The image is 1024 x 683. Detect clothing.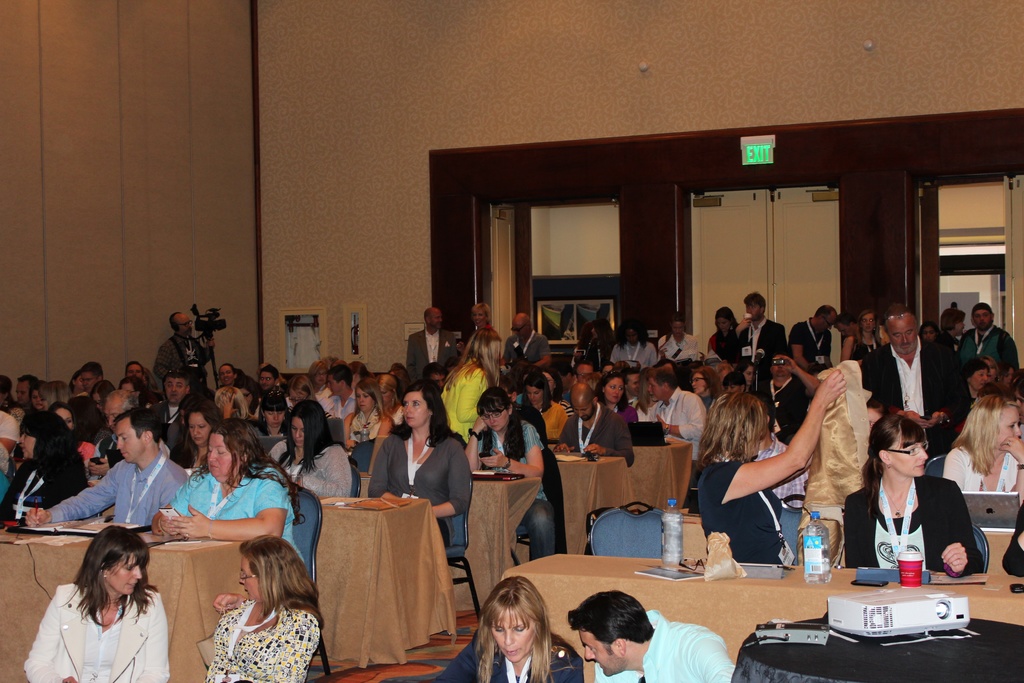
Detection: [left=23, top=577, right=173, bottom=682].
